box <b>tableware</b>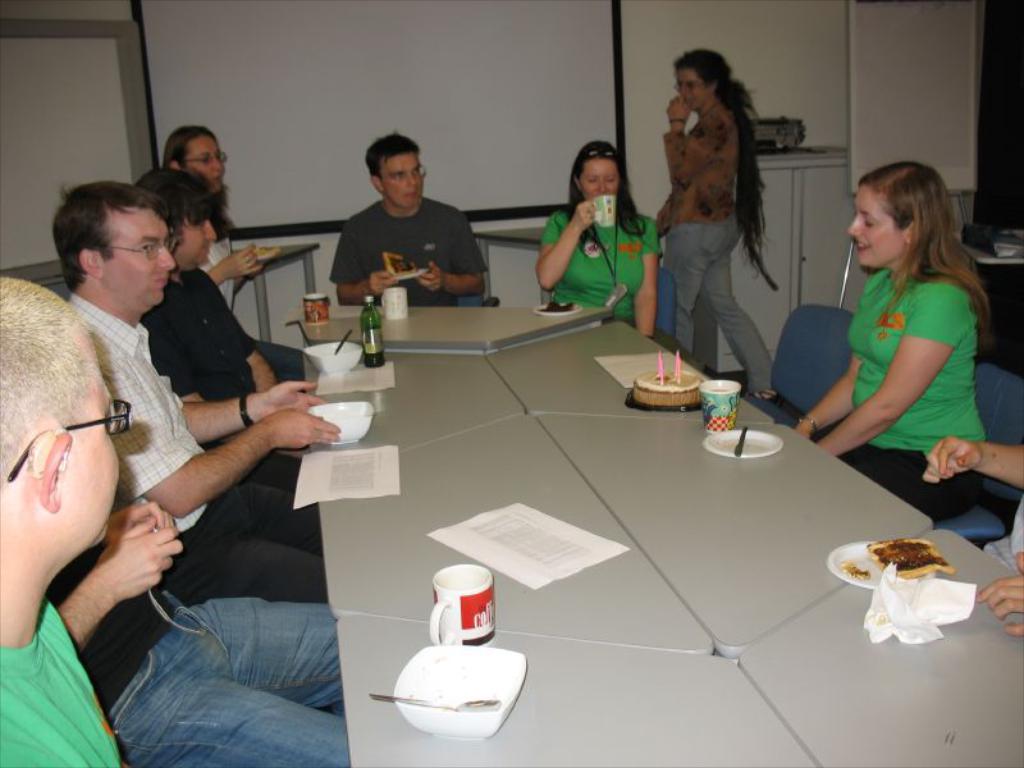
<region>306, 342, 364, 374</region>
